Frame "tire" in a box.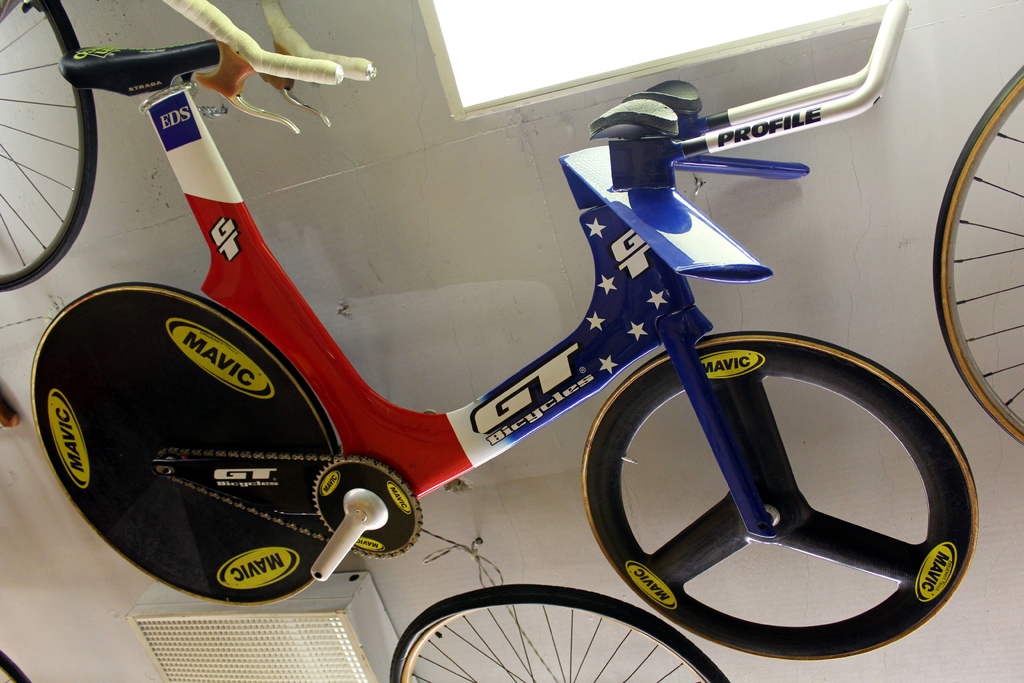
bbox=(387, 583, 731, 682).
